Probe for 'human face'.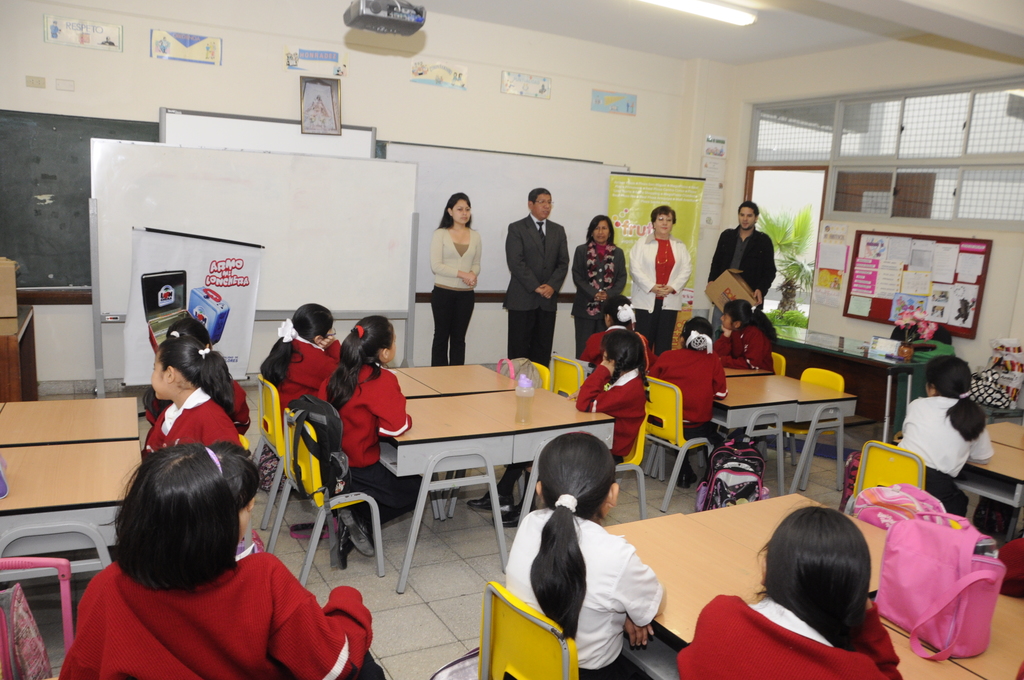
Probe result: [532, 195, 552, 215].
